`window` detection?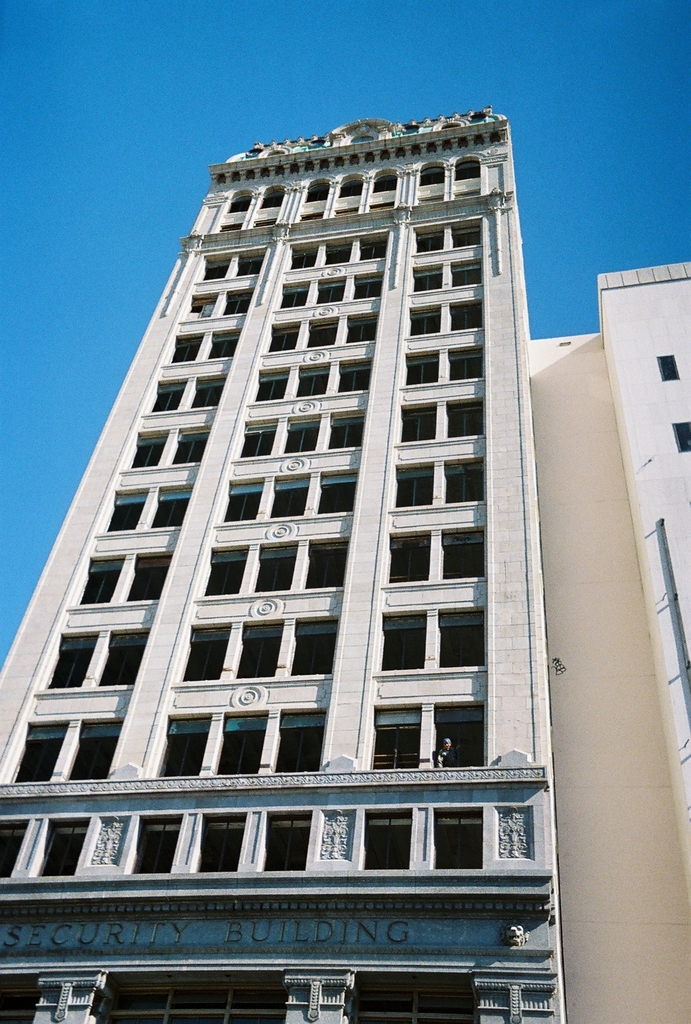
pyautogui.locateOnScreen(202, 817, 246, 870)
